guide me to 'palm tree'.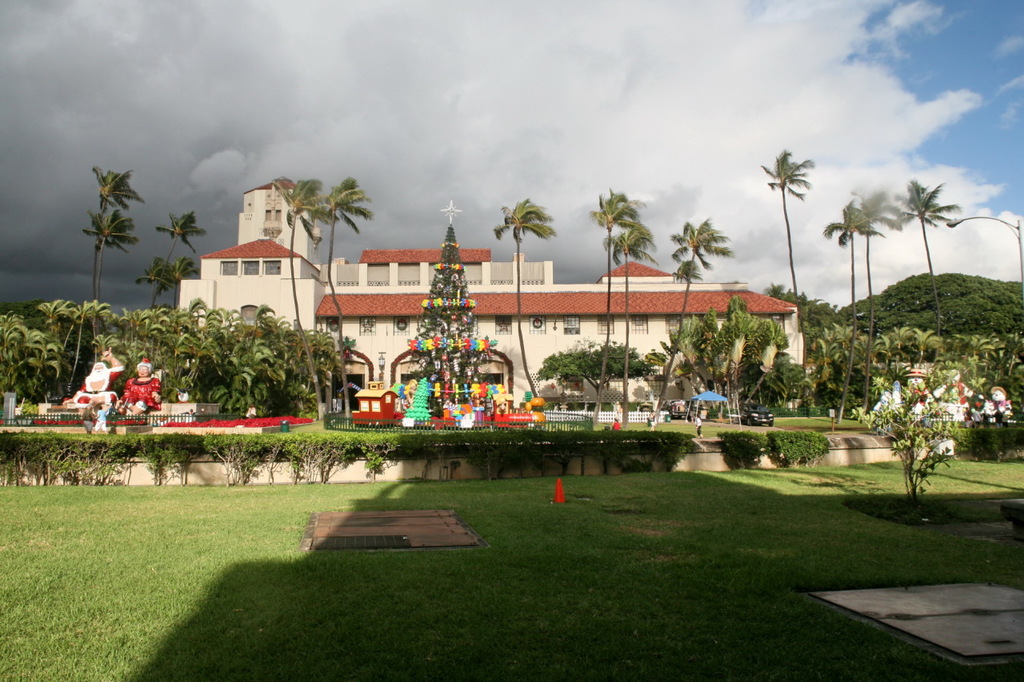
Guidance: bbox=(99, 209, 128, 289).
